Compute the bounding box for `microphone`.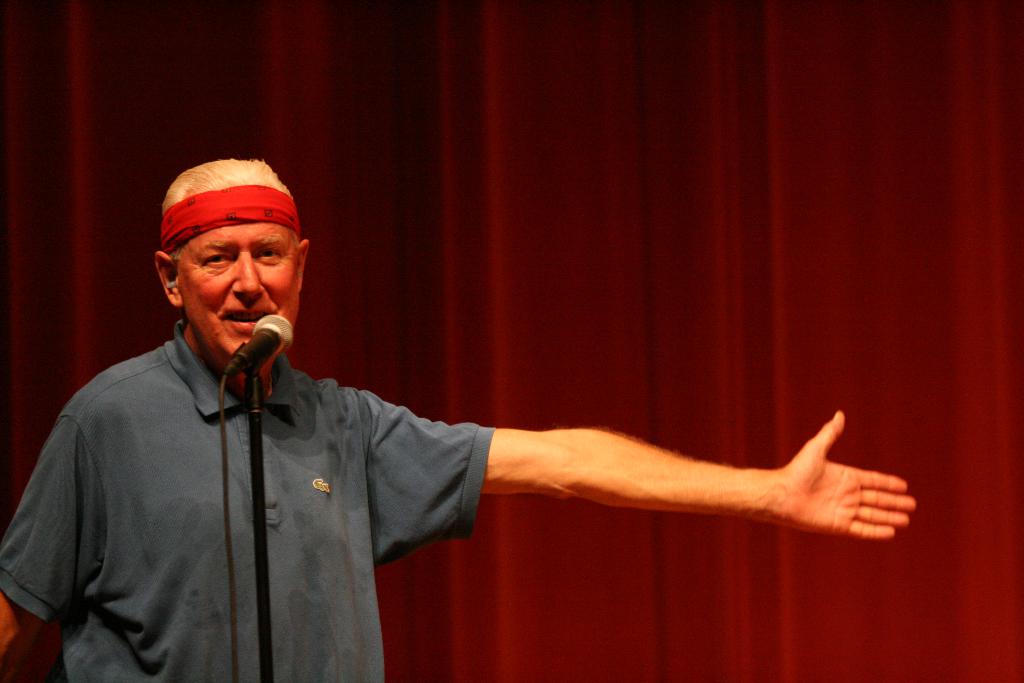
<bbox>223, 307, 304, 390</bbox>.
